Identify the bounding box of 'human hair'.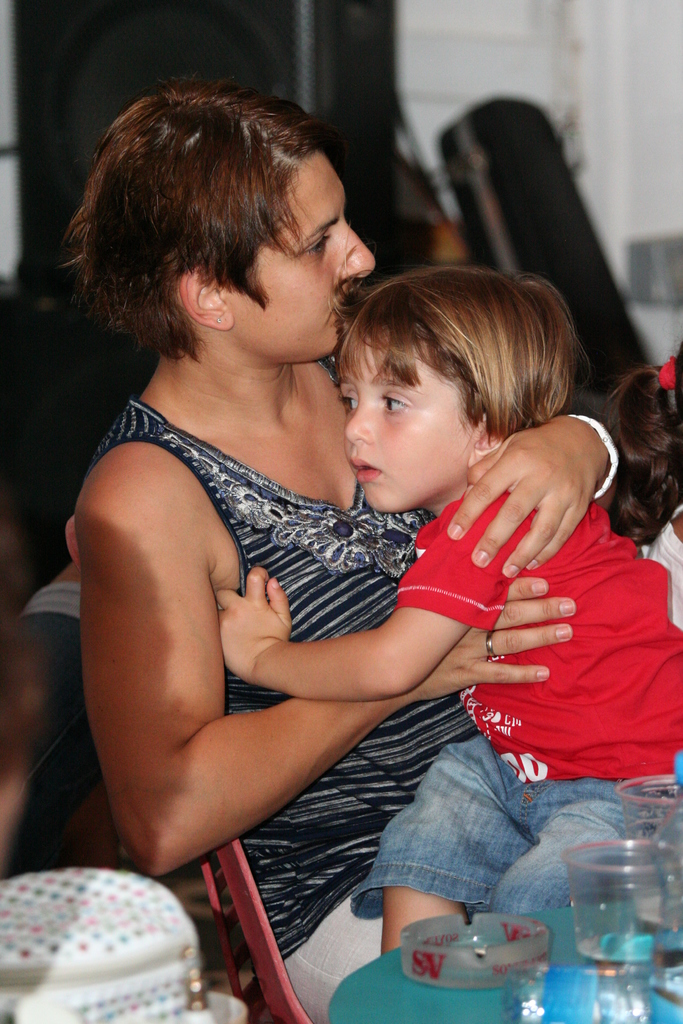
select_region(327, 261, 594, 451).
